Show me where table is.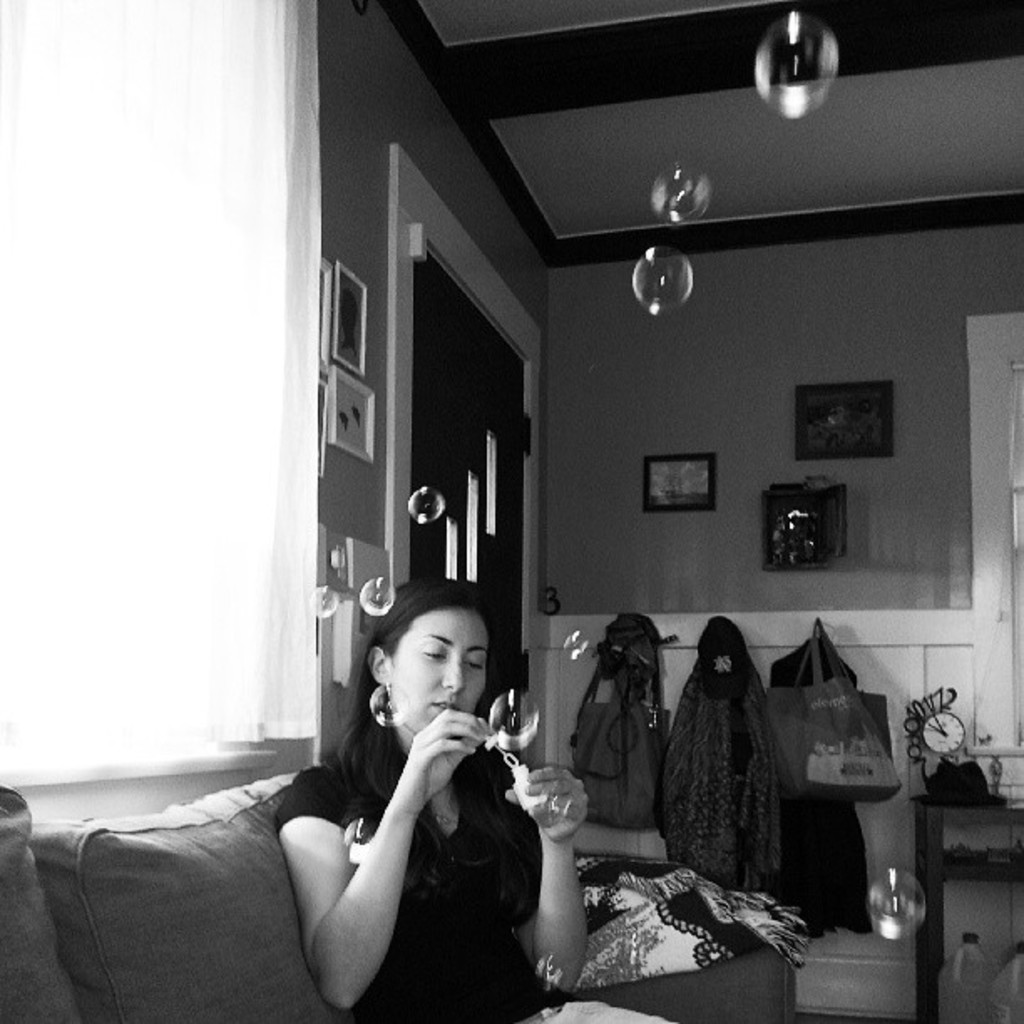
table is at 899,748,1022,1022.
